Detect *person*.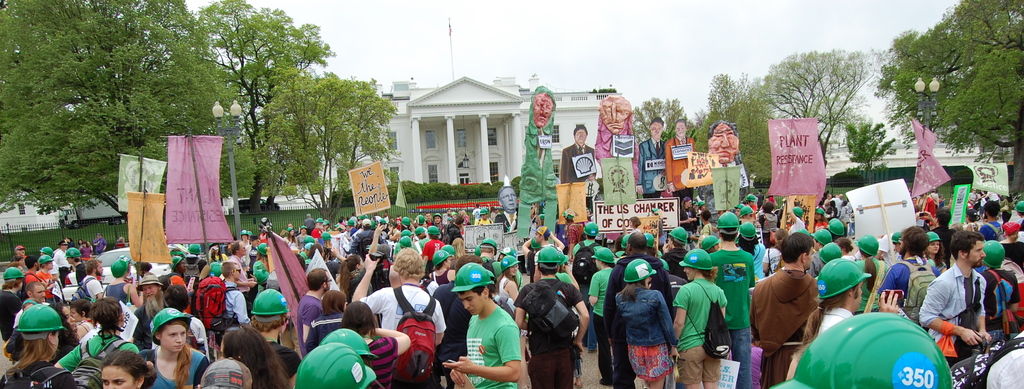
Detected at rect(744, 190, 763, 215).
